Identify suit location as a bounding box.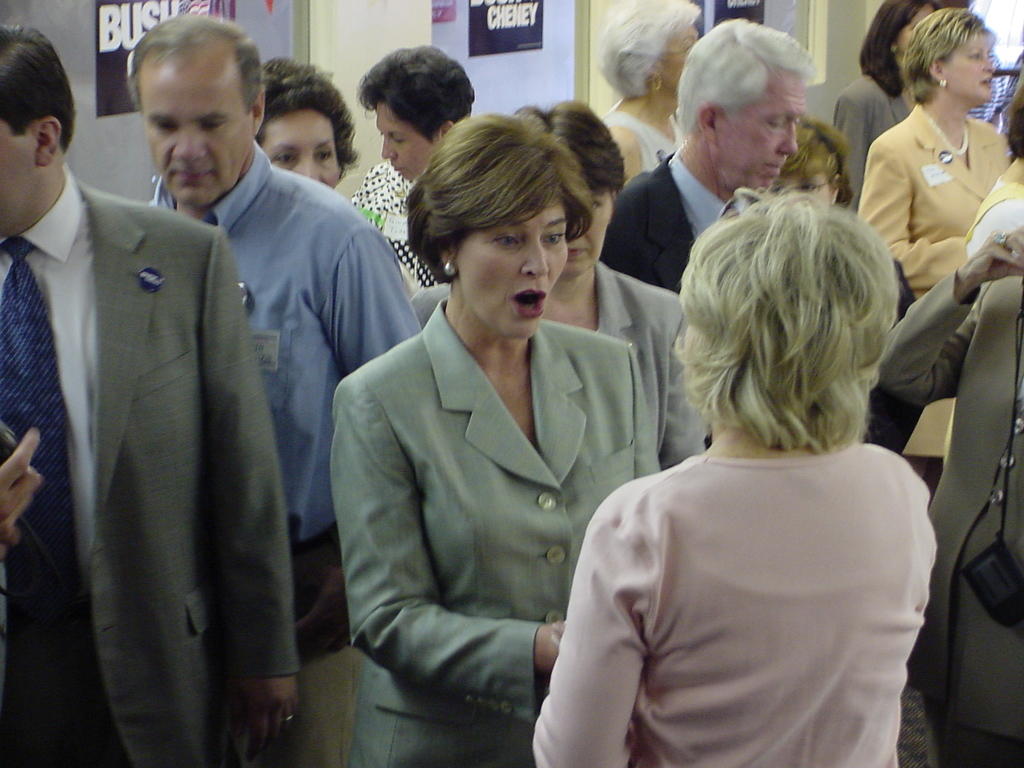
box=[856, 102, 1010, 485].
